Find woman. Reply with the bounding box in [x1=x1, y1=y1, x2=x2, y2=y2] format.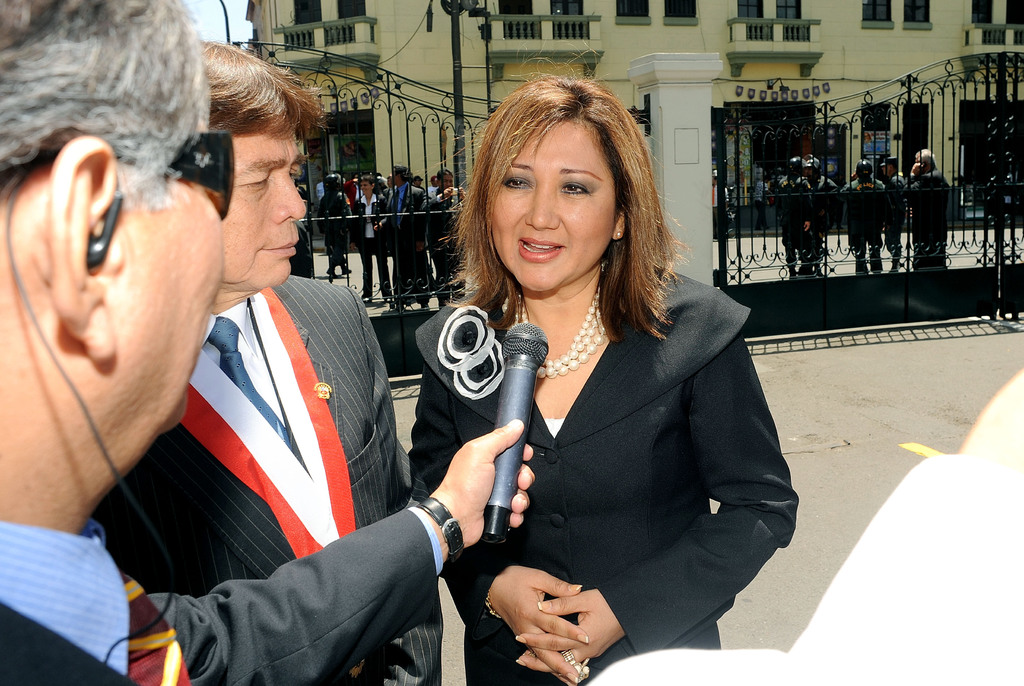
[x1=429, y1=90, x2=778, y2=685].
